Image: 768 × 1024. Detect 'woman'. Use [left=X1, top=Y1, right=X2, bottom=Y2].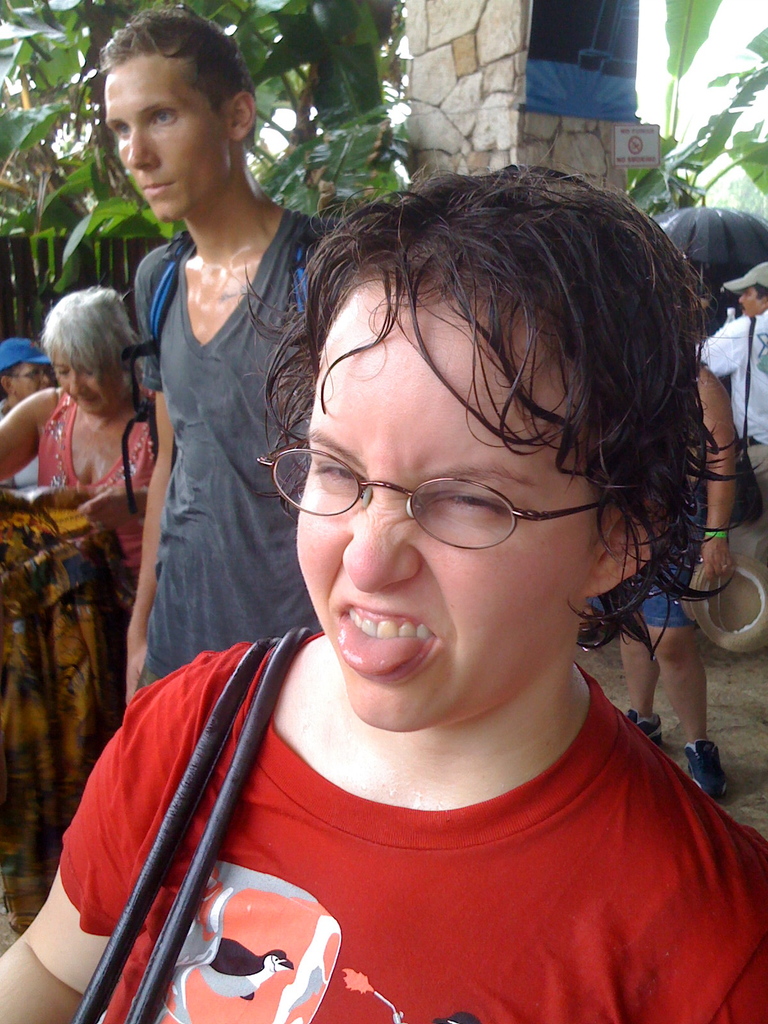
[left=57, top=93, right=560, bottom=1023].
